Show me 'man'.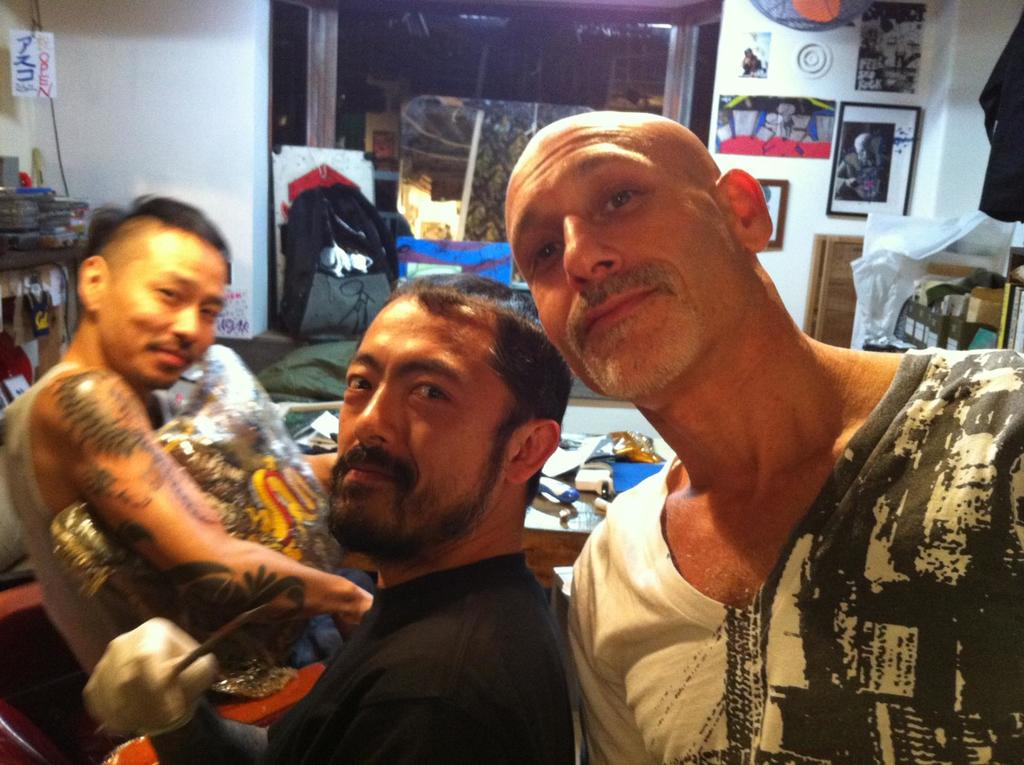
'man' is here: Rect(0, 199, 371, 764).
